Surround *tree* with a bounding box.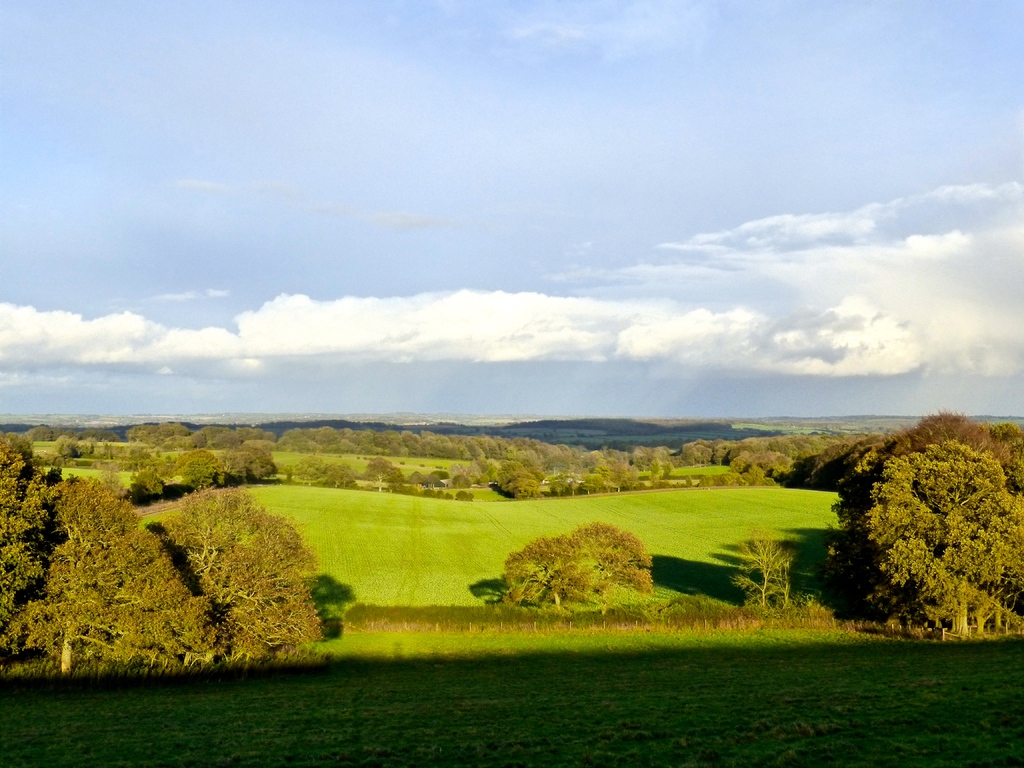
{"left": 506, "top": 536, "right": 609, "bottom": 618}.
